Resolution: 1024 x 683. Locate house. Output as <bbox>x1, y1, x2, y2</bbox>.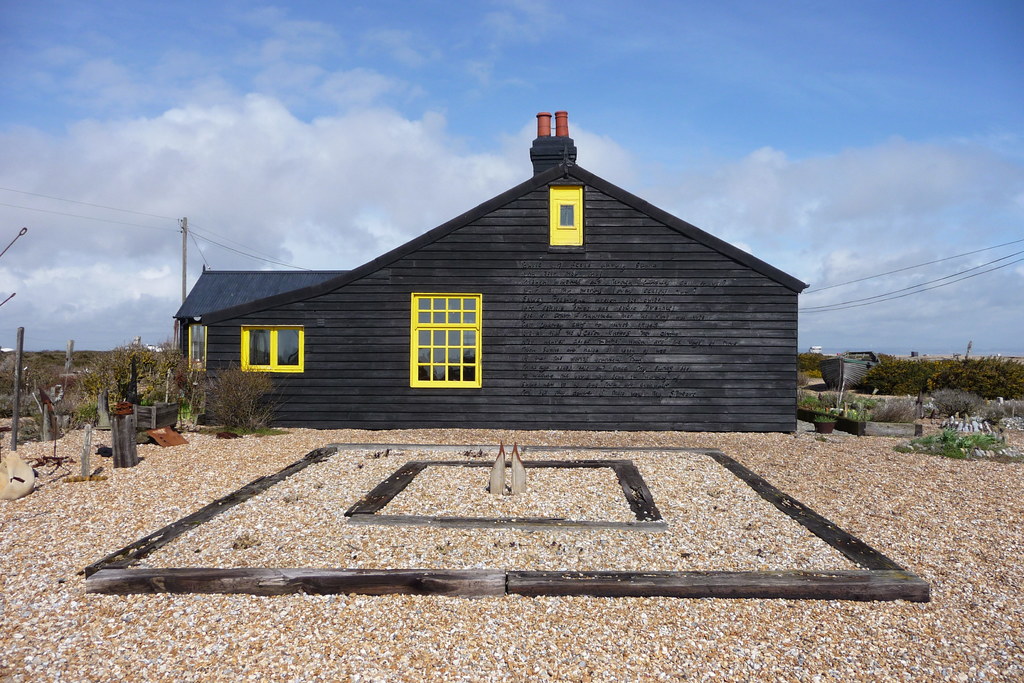
<bbox>810, 350, 874, 393</bbox>.
